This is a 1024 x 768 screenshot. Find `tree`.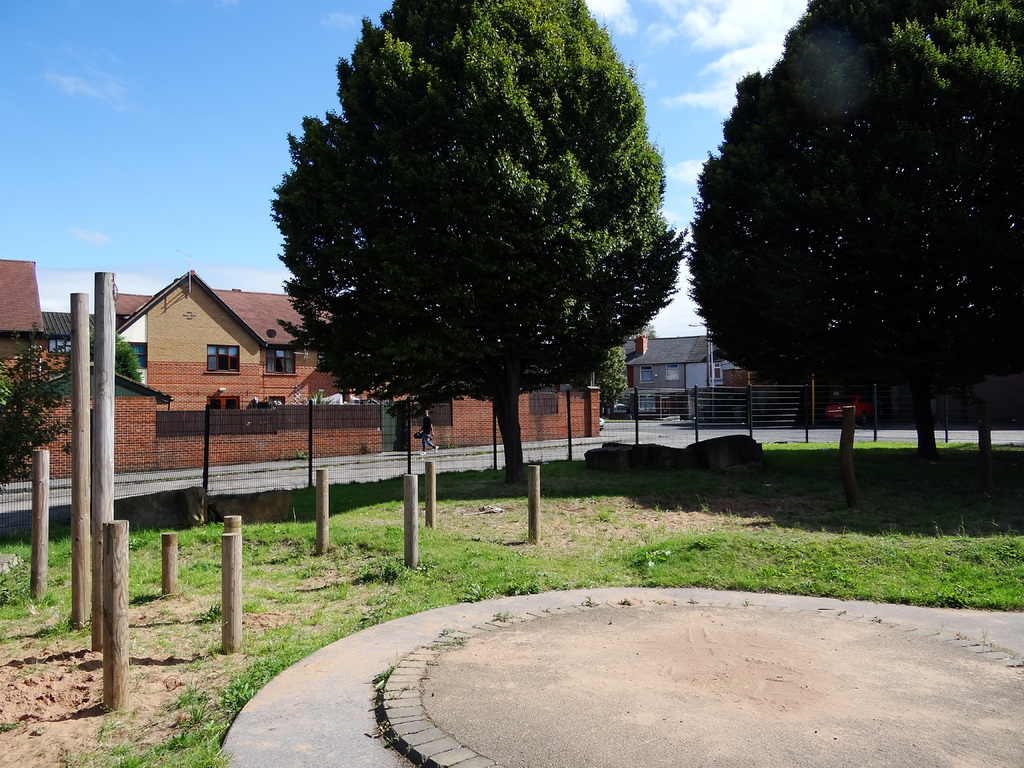
Bounding box: 67:319:141:383.
